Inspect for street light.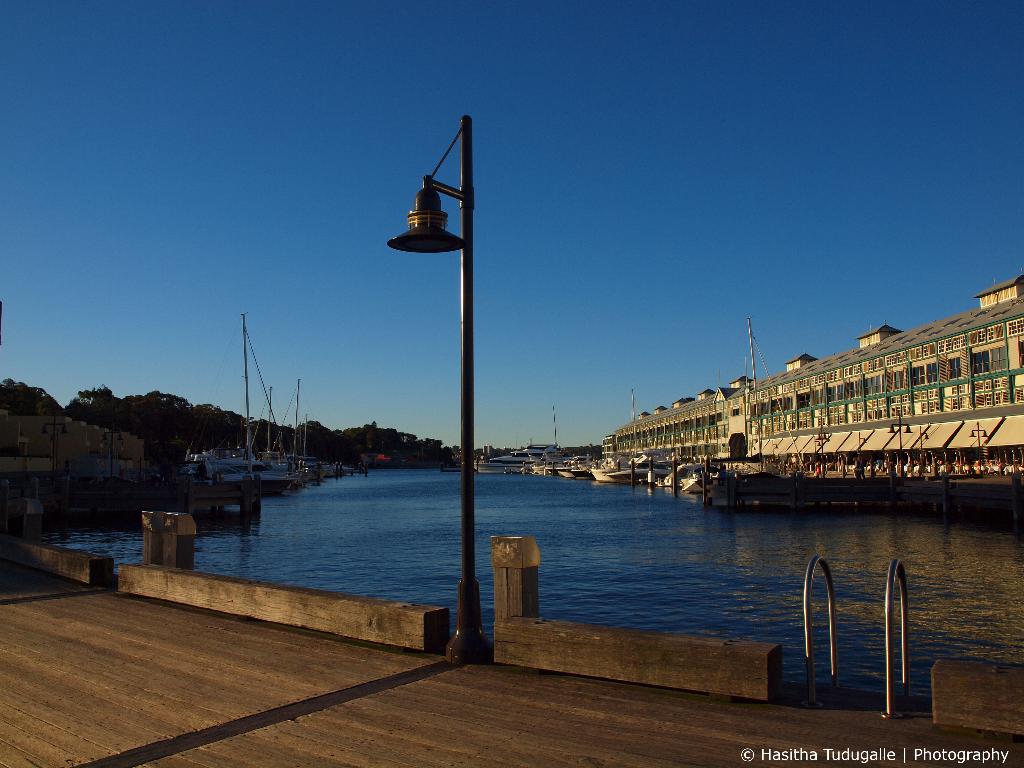
Inspection: (366, 132, 522, 693).
